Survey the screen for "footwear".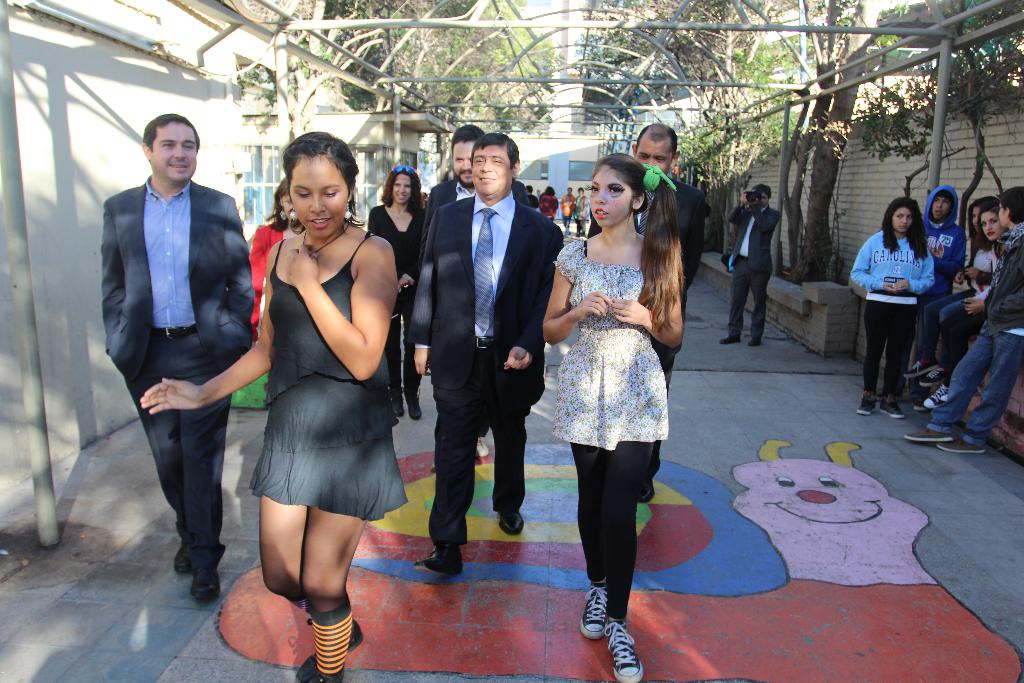
Survey found: pyautogui.locateOnScreen(173, 545, 189, 573).
